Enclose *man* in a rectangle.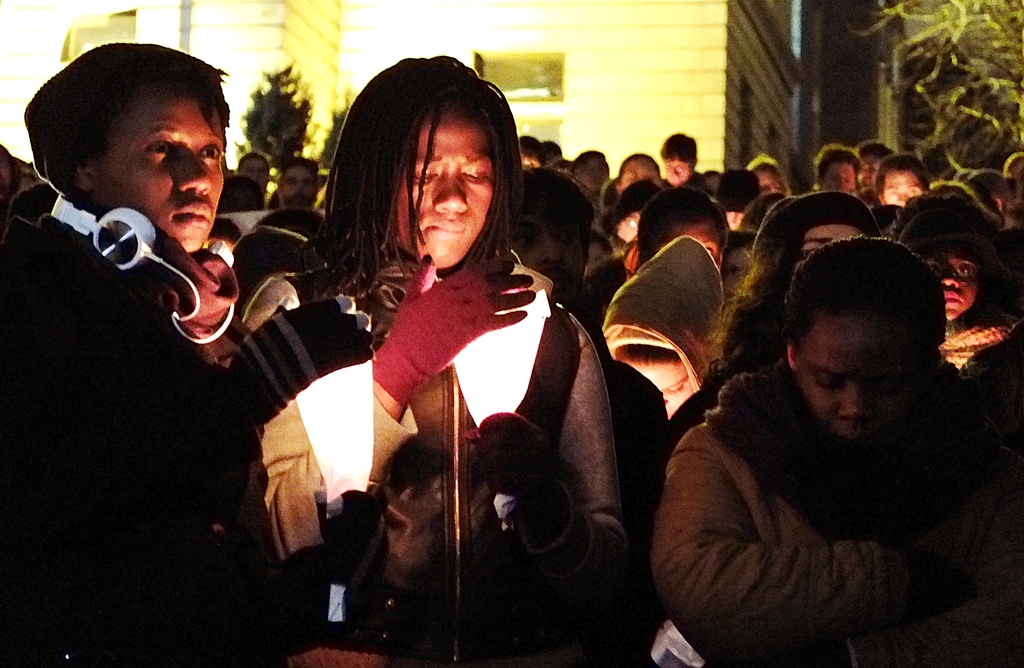
<bbox>278, 160, 320, 211</bbox>.
